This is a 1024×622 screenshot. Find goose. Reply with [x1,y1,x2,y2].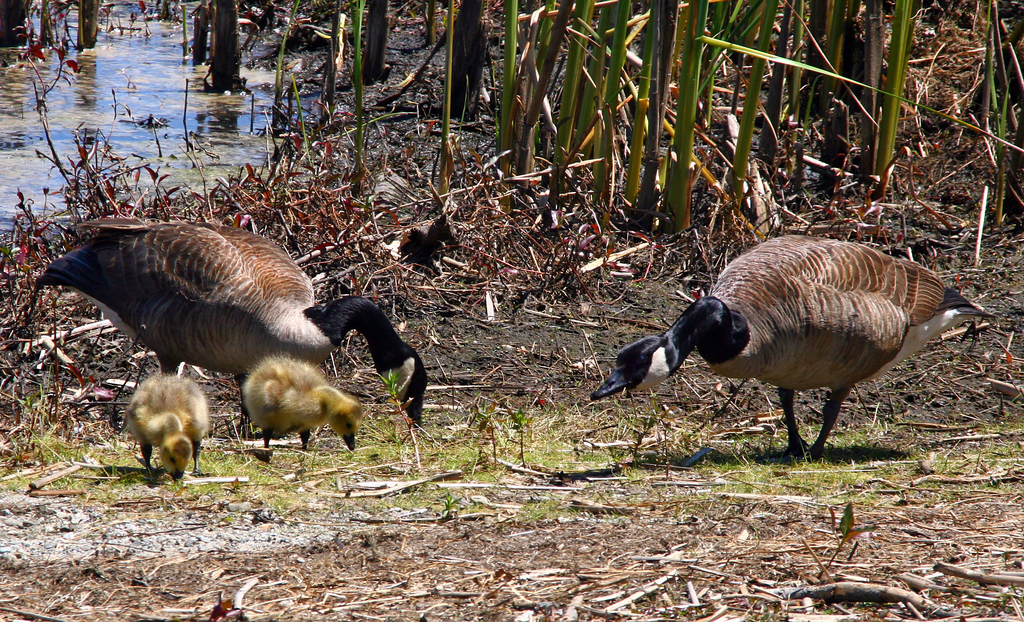
[589,231,993,462].
